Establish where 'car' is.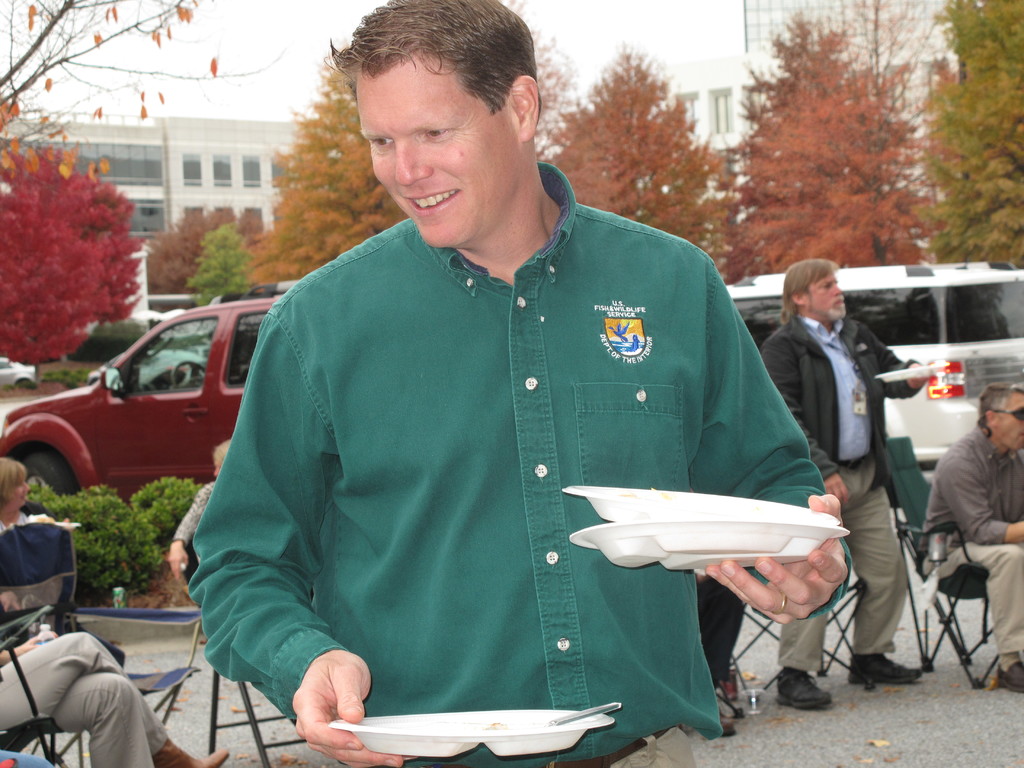
Established at pyautogui.locateOnScreen(726, 253, 1023, 470).
